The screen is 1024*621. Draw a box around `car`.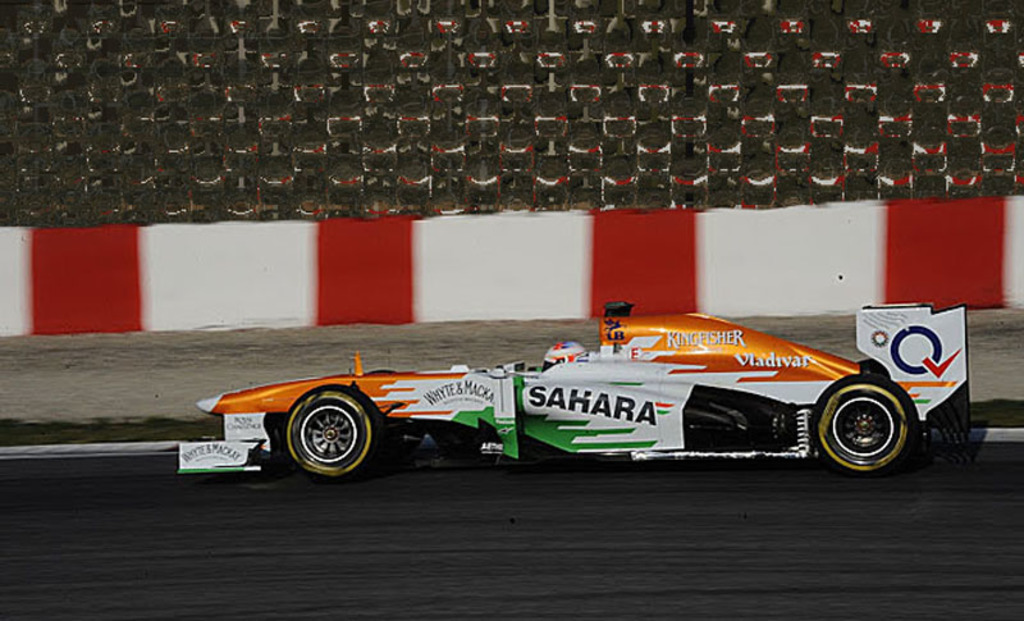
bbox=(174, 303, 975, 470).
